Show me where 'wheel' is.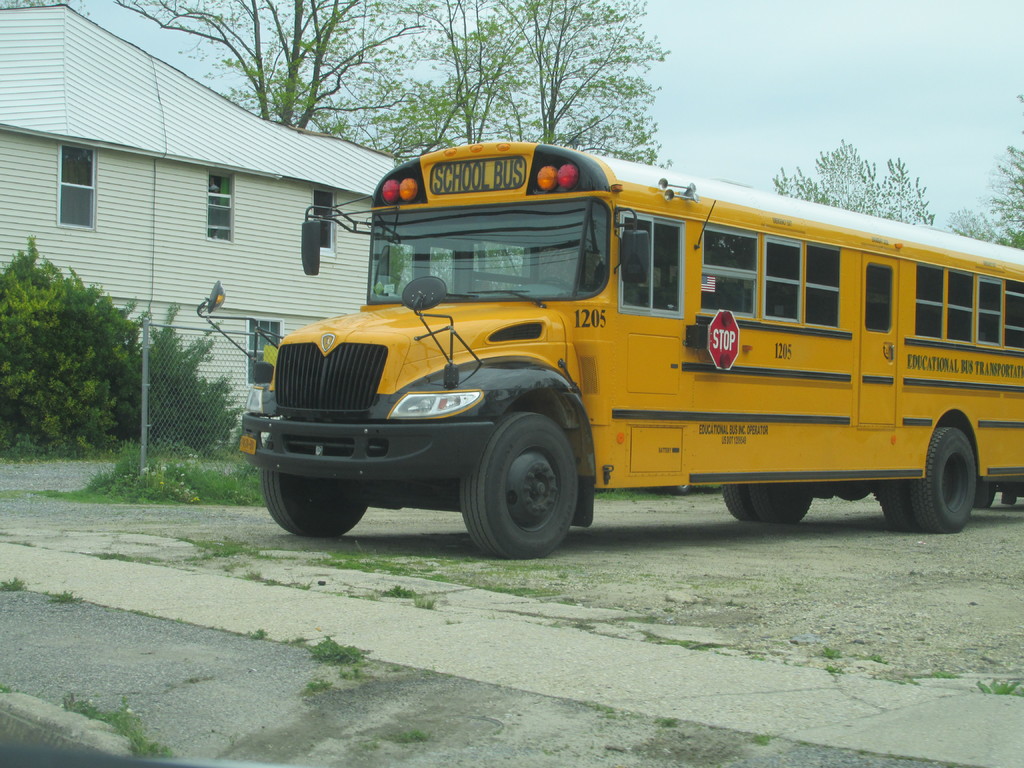
'wheel' is at BBox(747, 479, 809, 526).
